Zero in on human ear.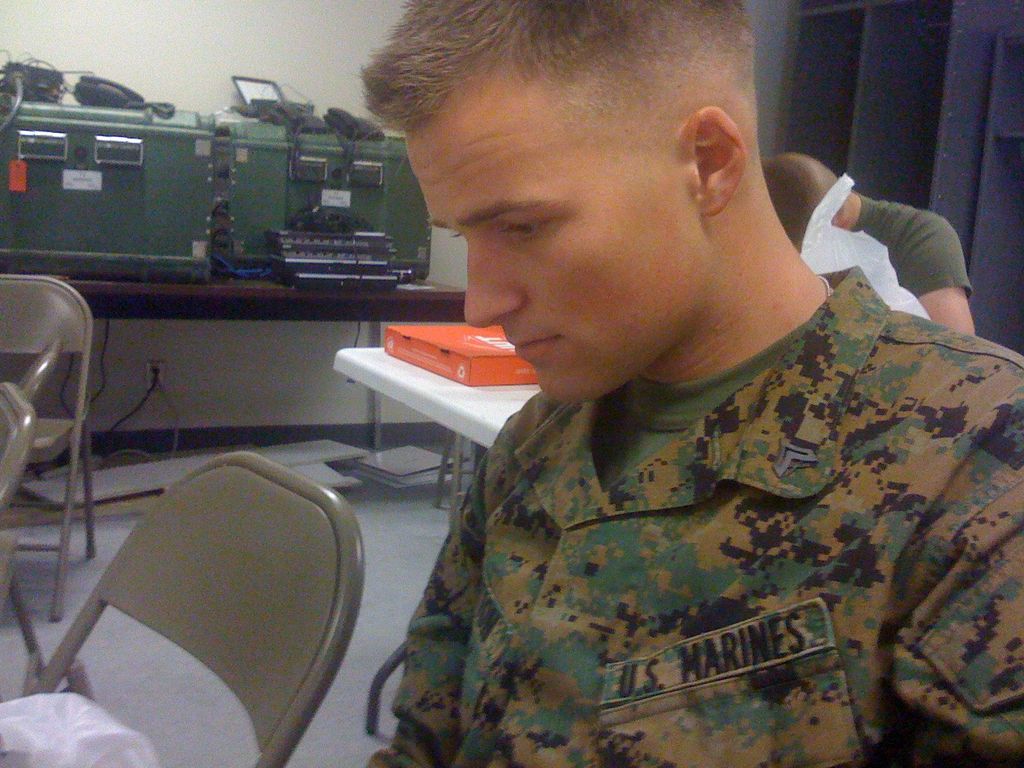
Zeroed in: box(680, 103, 747, 216).
